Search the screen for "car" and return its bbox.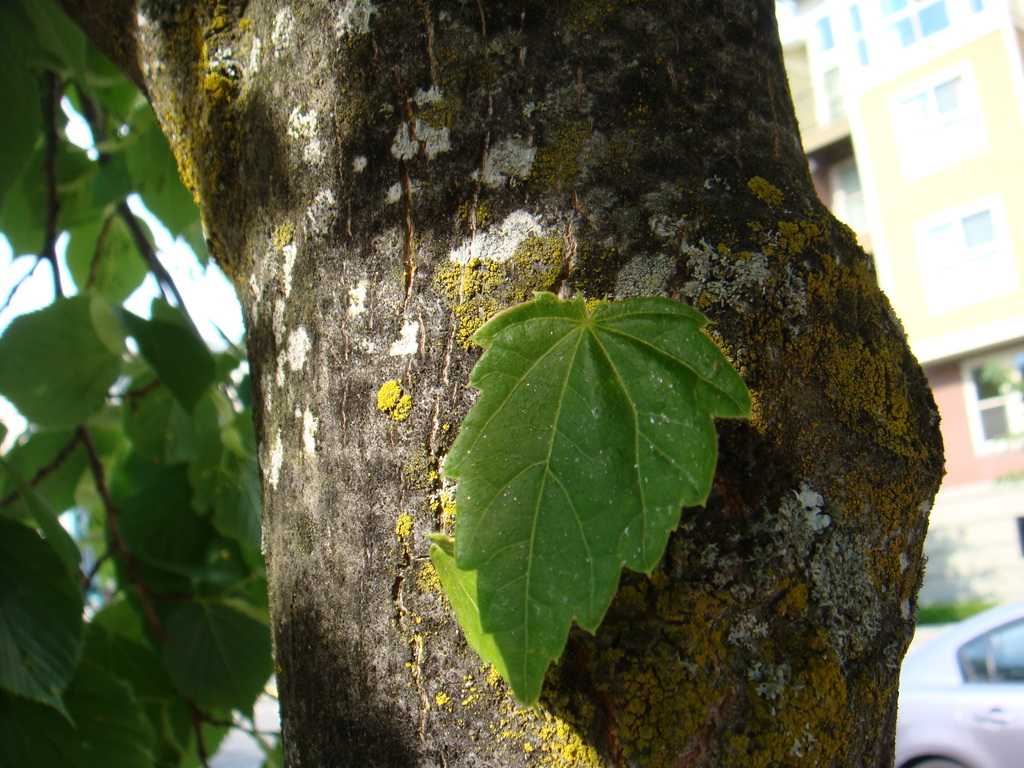
Found: 894, 597, 1023, 767.
